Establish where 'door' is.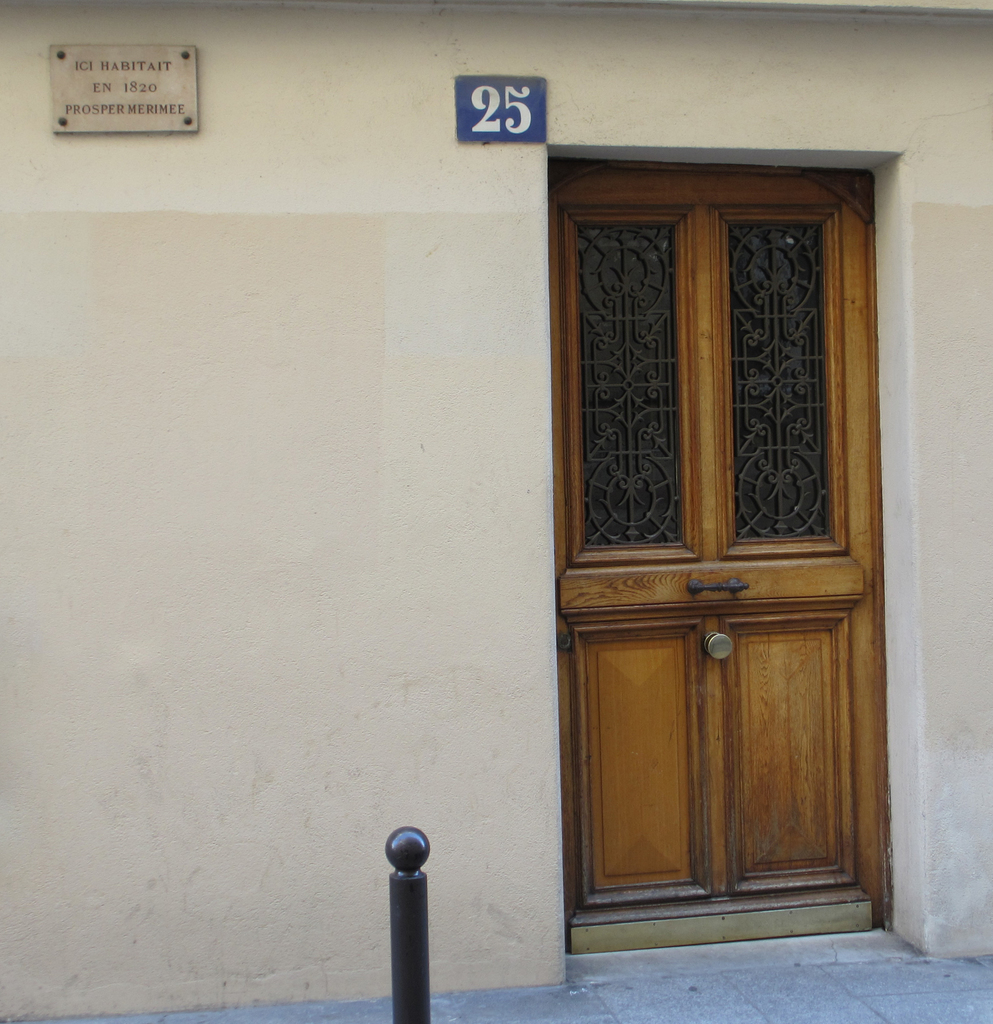
Established at select_region(543, 198, 880, 1020).
